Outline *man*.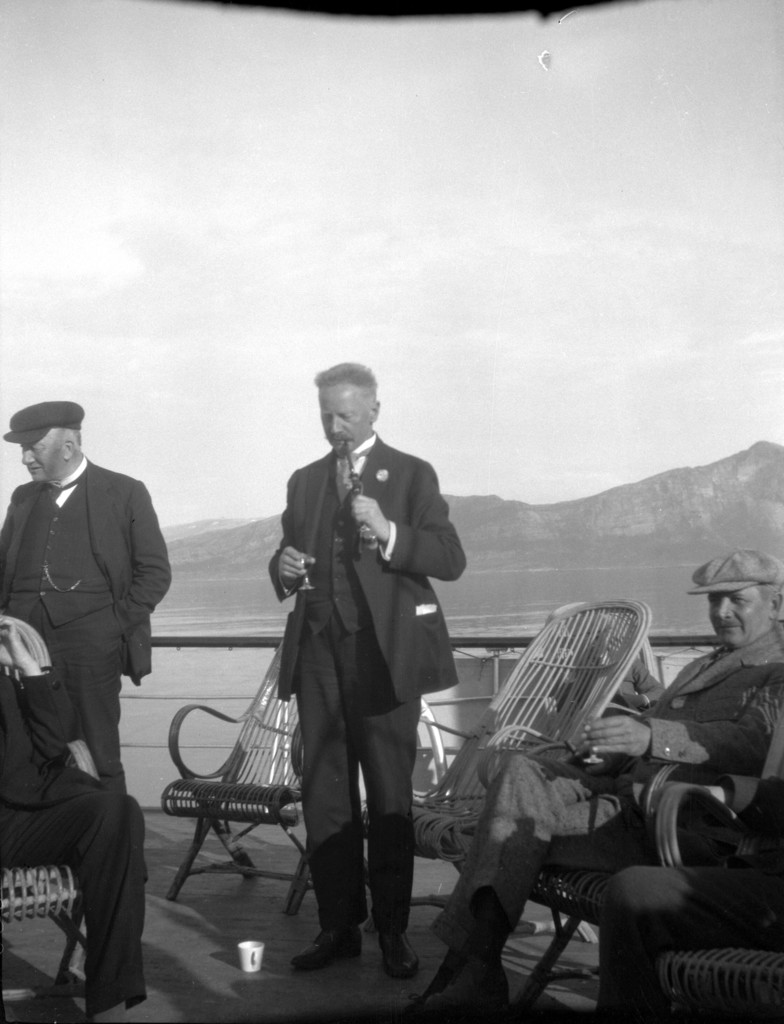
Outline: l=263, t=363, r=467, b=987.
